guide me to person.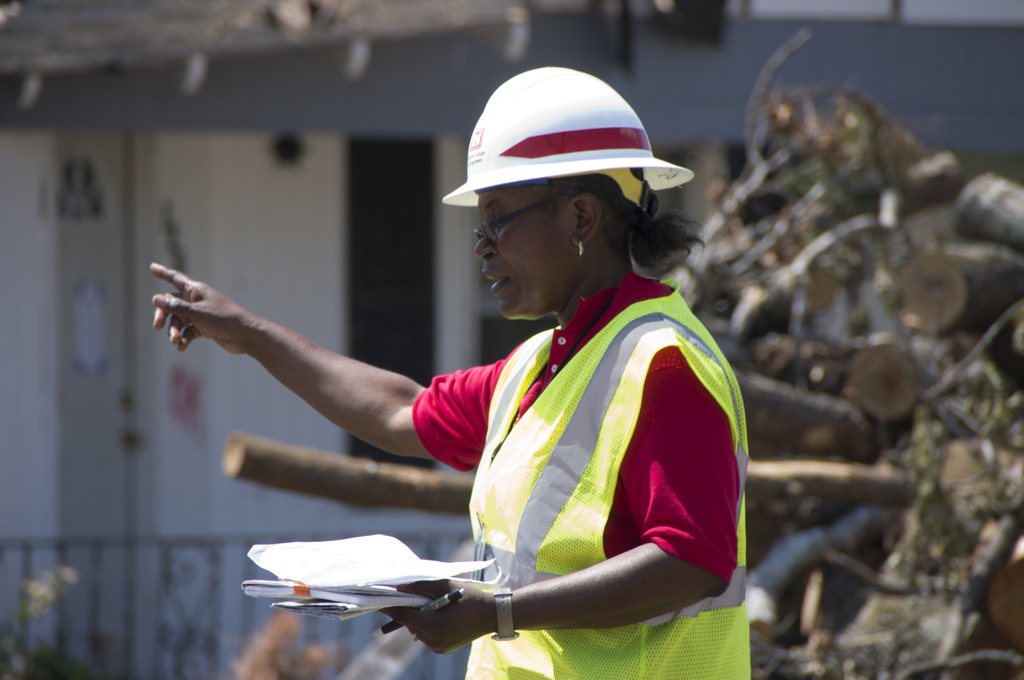
Guidance: l=262, t=72, r=745, b=672.
